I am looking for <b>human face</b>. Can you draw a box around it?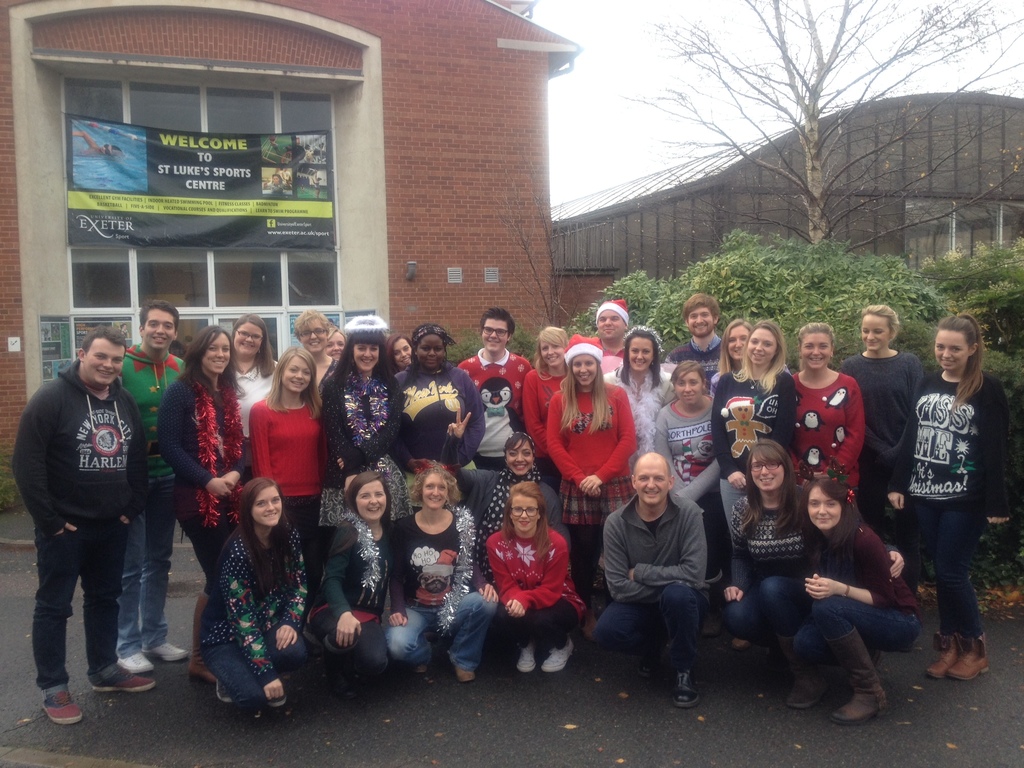
Sure, the bounding box is Rect(673, 371, 703, 408).
